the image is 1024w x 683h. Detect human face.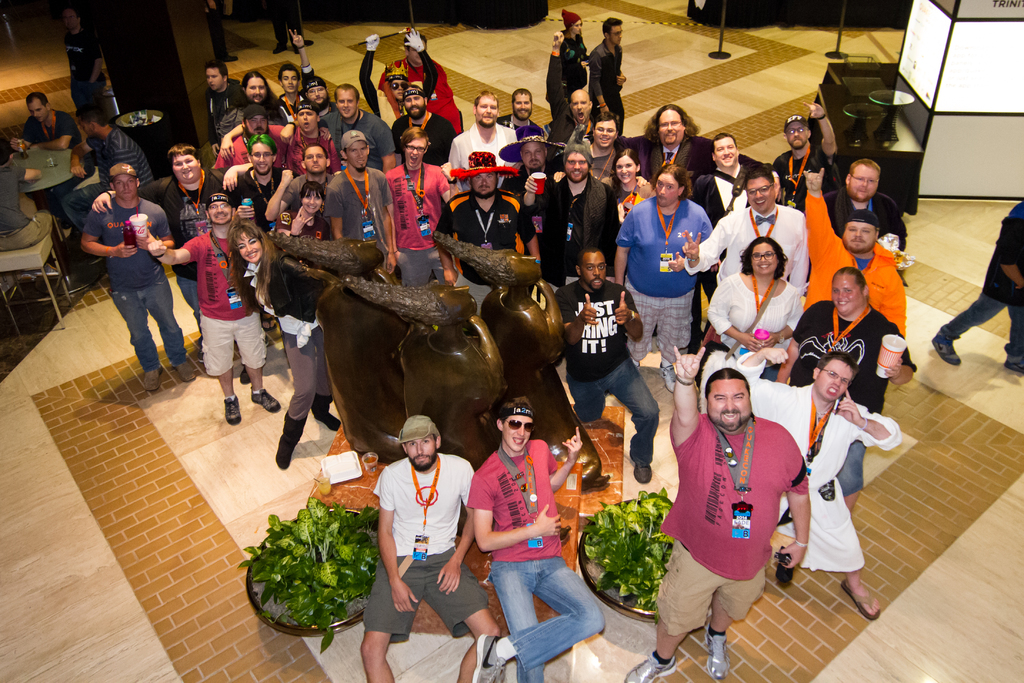
Detection: [left=593, top=119, right=614, bottom=150].
